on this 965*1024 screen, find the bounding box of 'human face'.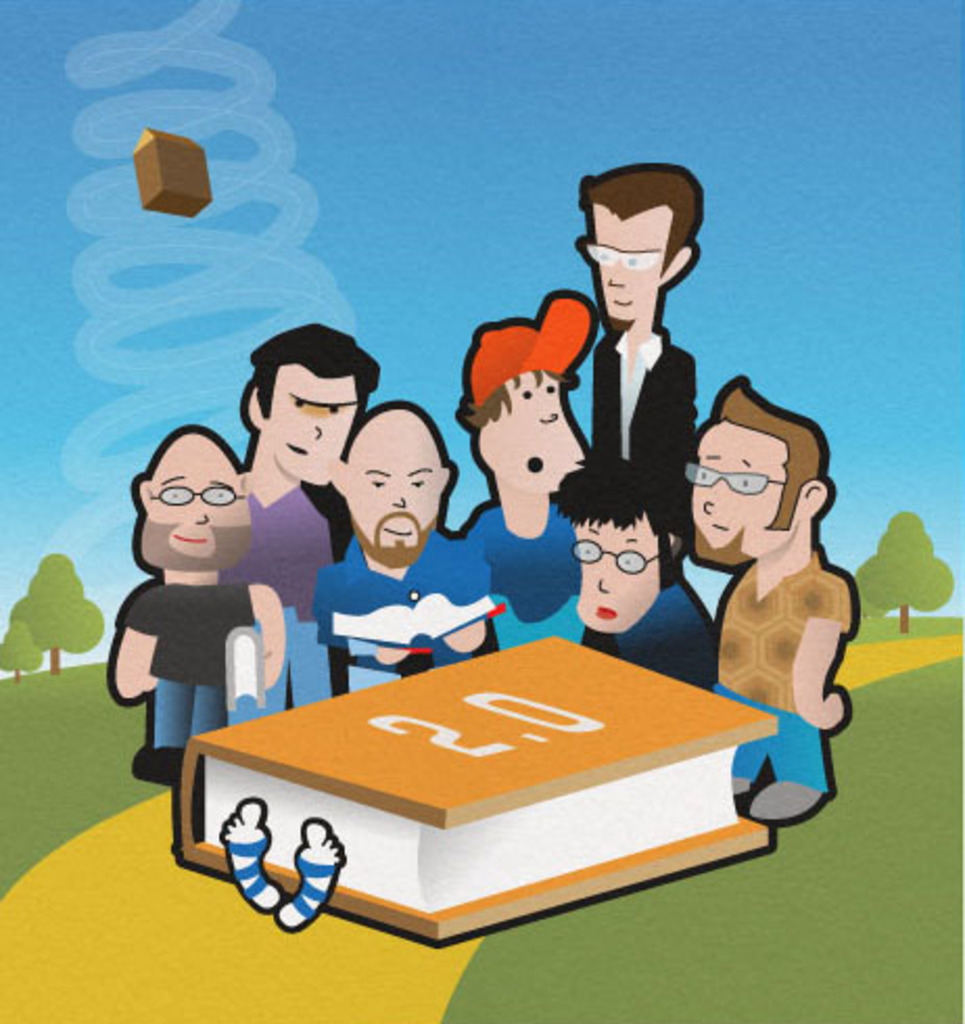
Bounding box: (left=691, top=422, right=796, bottom=558).
